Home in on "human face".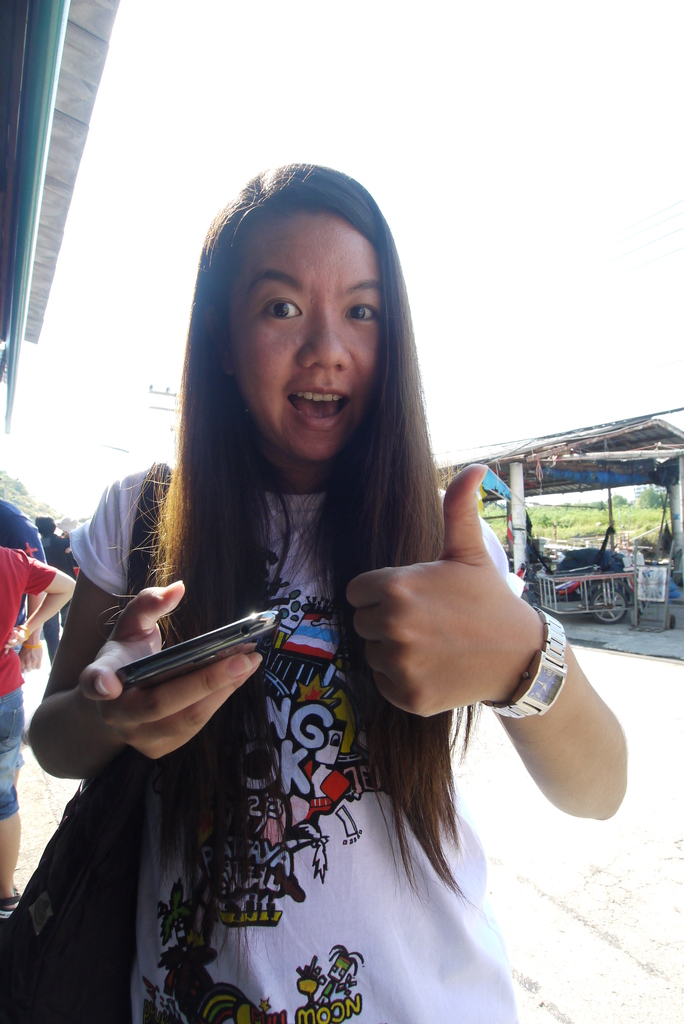
Homed in at 225:207:377:463.
